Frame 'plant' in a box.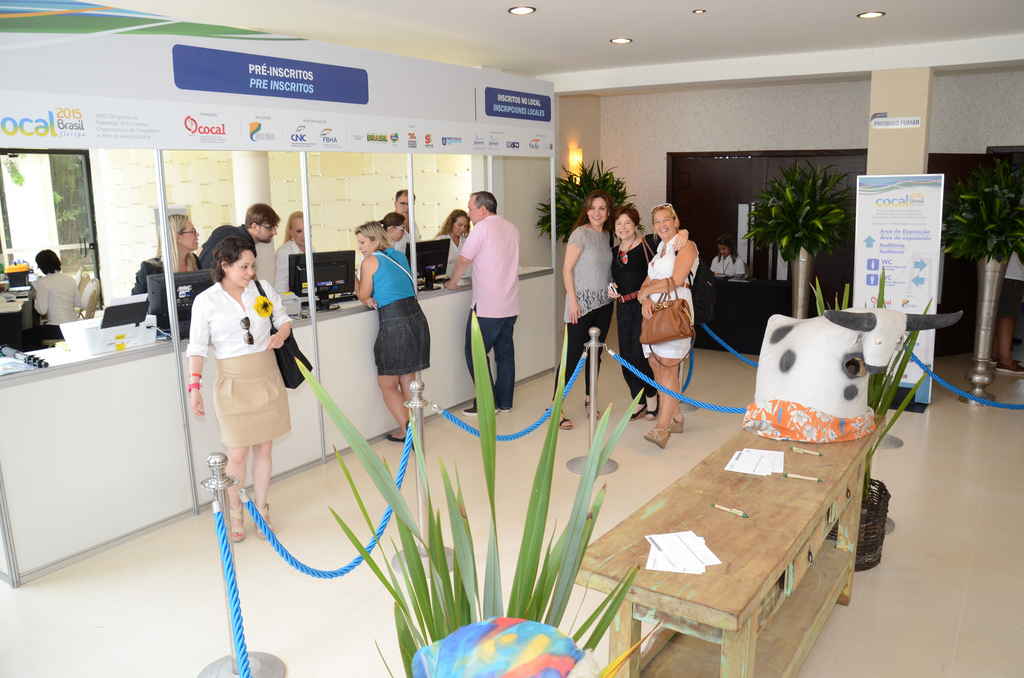
x1=953 y1=152 x2=1013 y2=295.
